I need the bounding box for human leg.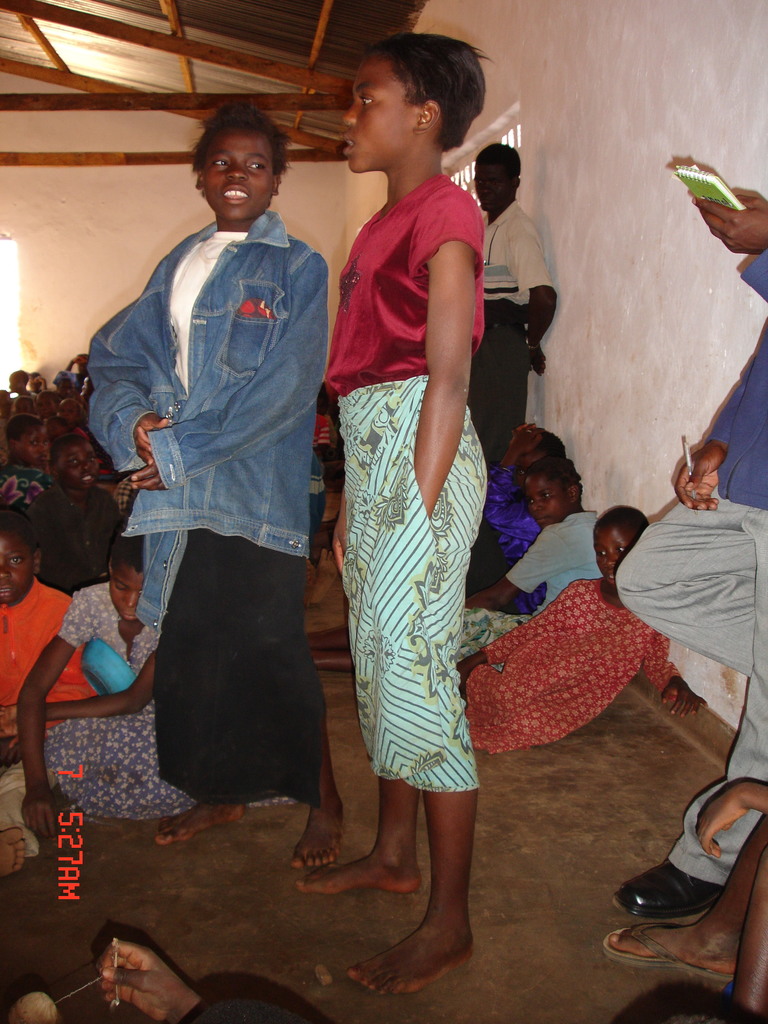
Here it is: <region>614, 475, 760, 686</region>.
